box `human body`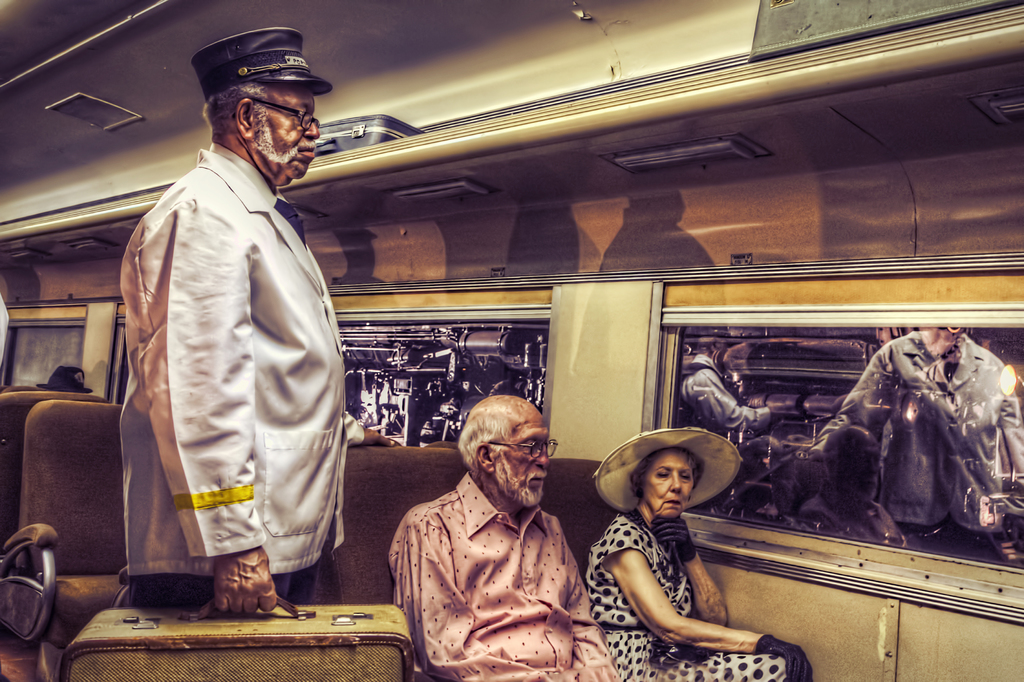
{"x1": 805, "y1": 426, "x2": 913, "y2": 551}
